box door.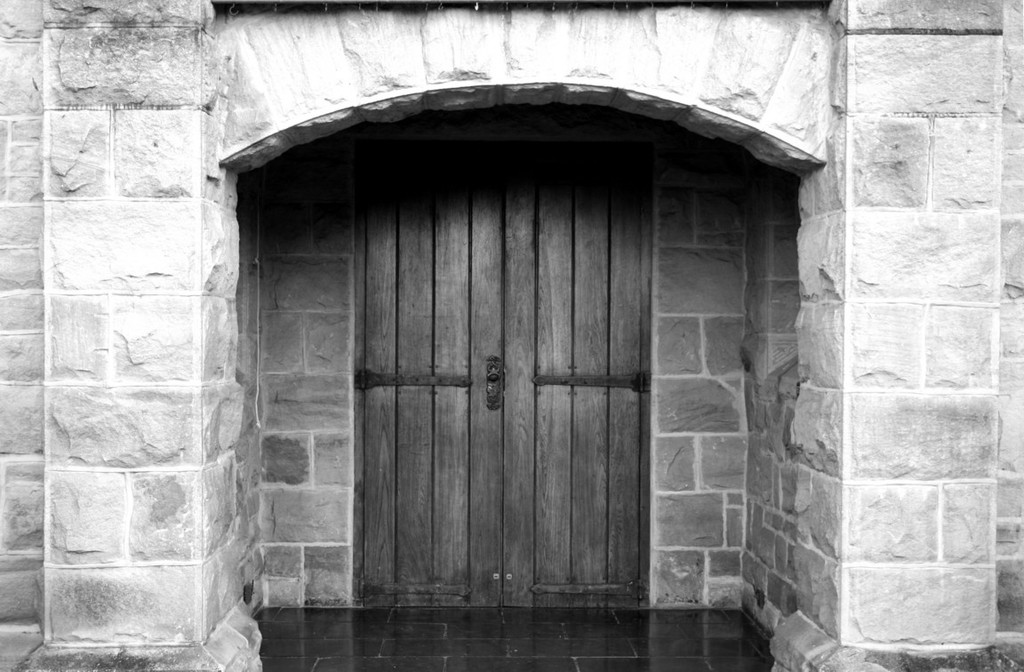
{"x1": 350, "y1": 142, "x2": 651, "y2": 605}.
